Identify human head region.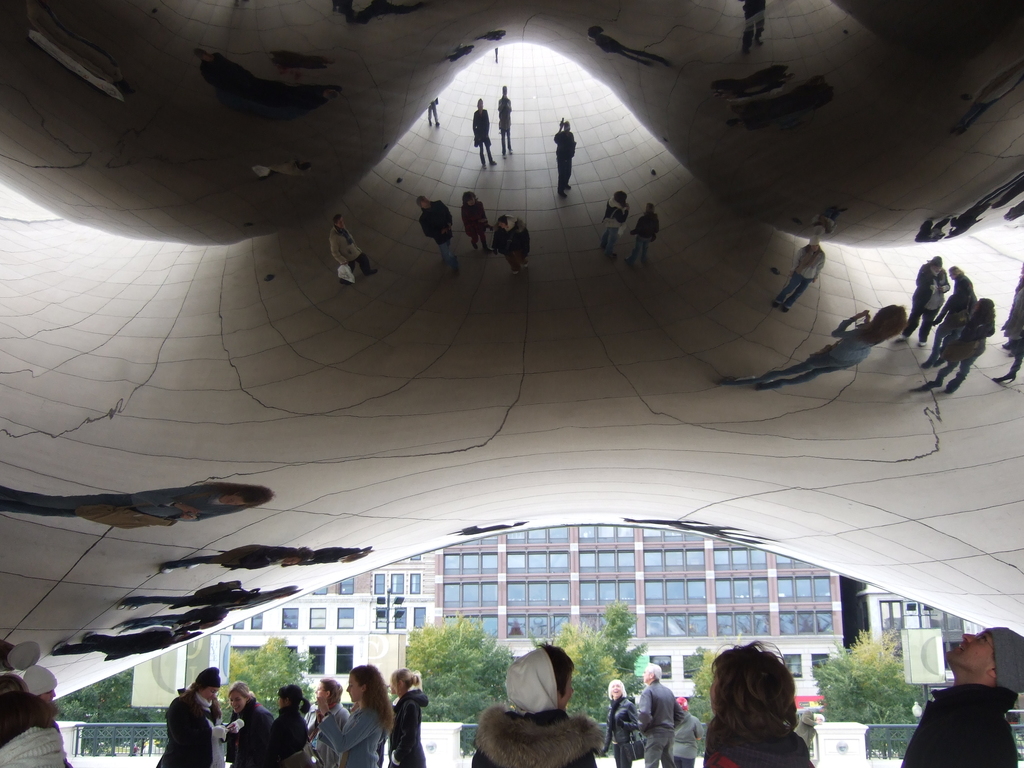
Region: region(0, 671, 31, 695).
